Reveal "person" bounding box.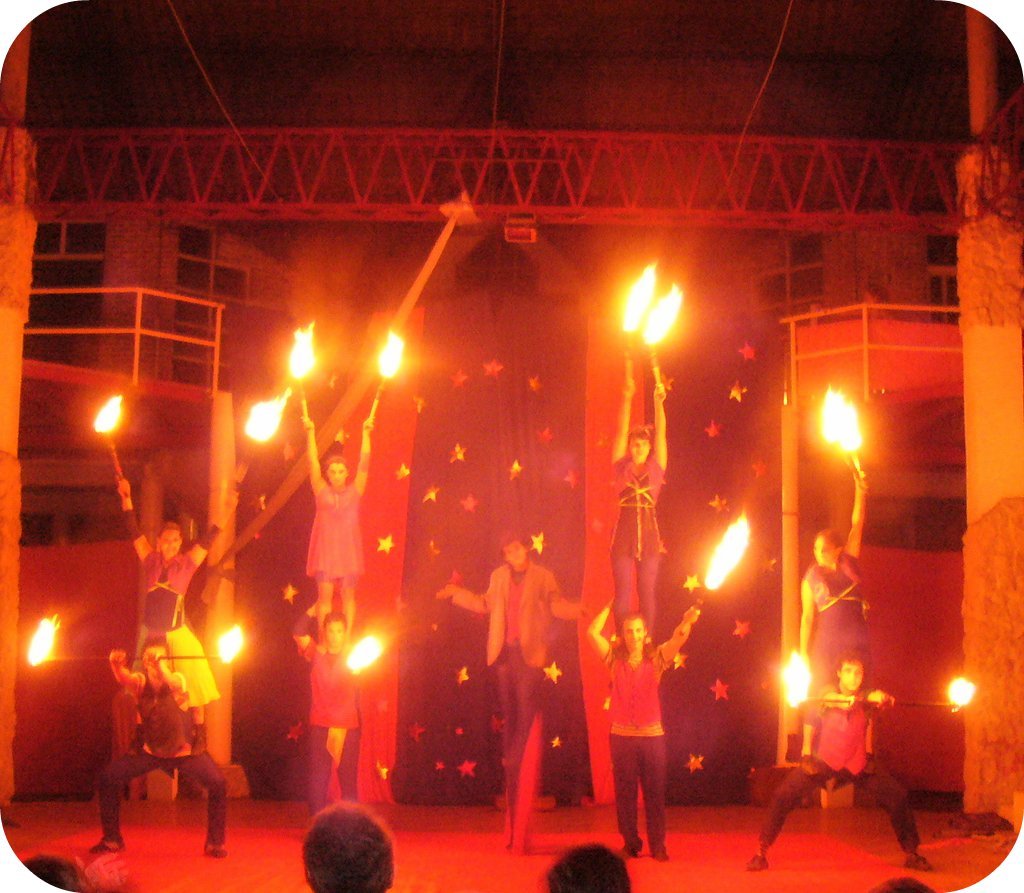
Revealed: 101:638:233:868.
